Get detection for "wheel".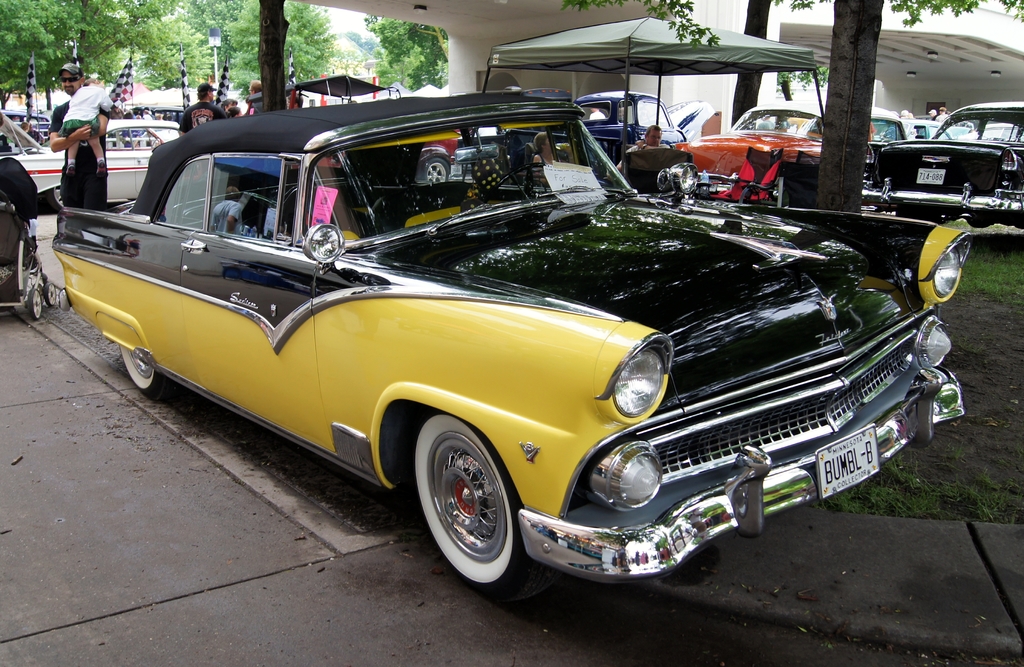
Detection: bbox=[46, 283, 59, 307].
